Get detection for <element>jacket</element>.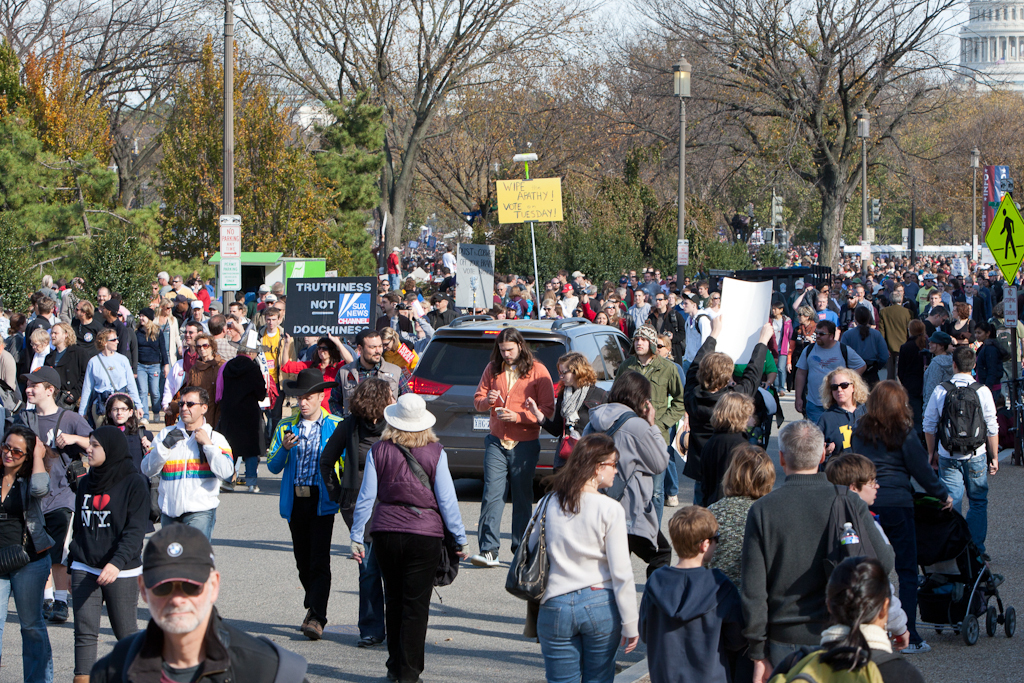
Detection: [left=264, top=412, right=338, bottom=514].
